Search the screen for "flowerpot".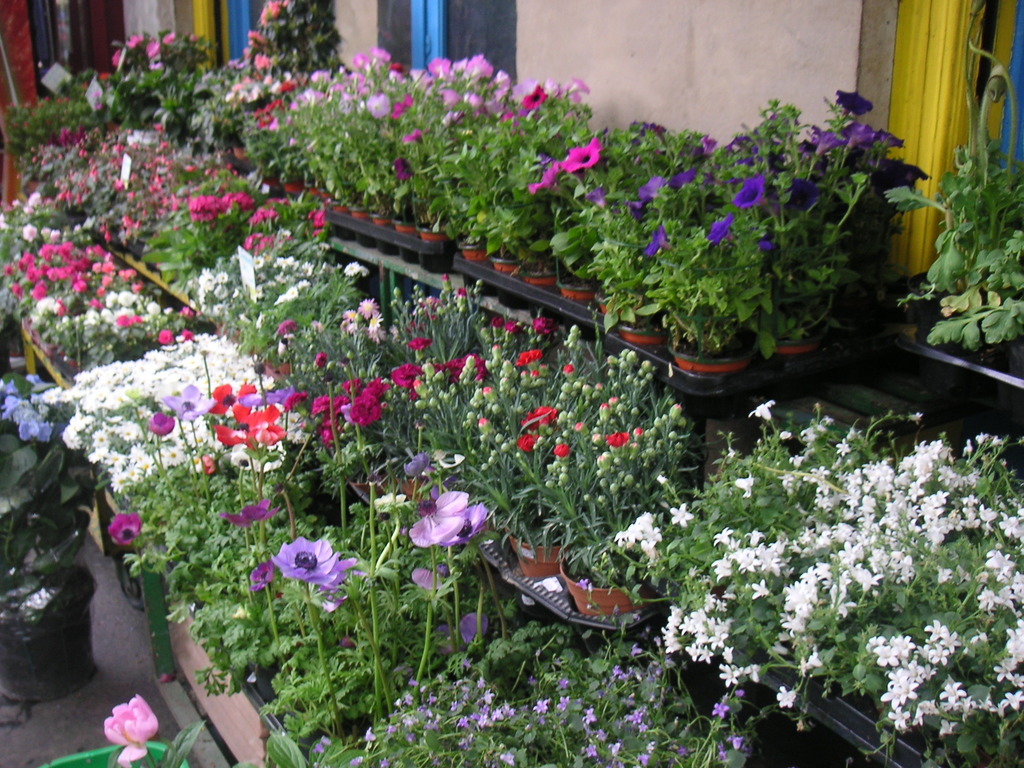
Found at <bbox>326, 201, 351, 214</bbox>.
